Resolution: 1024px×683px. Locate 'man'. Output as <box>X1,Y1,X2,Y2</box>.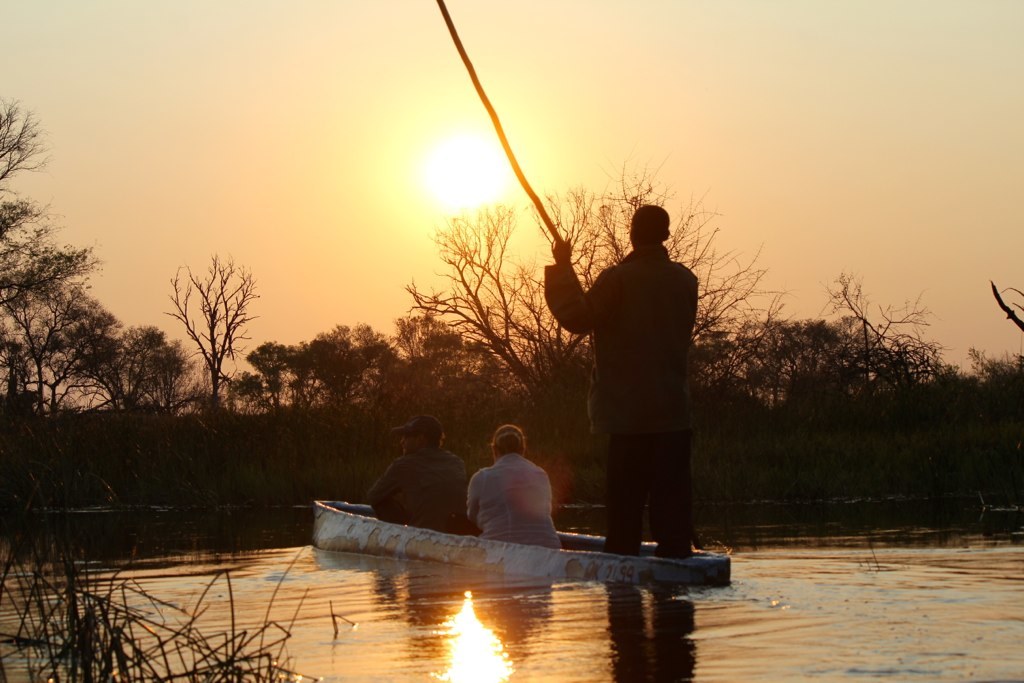
<box>535,205,708,560</box>.
